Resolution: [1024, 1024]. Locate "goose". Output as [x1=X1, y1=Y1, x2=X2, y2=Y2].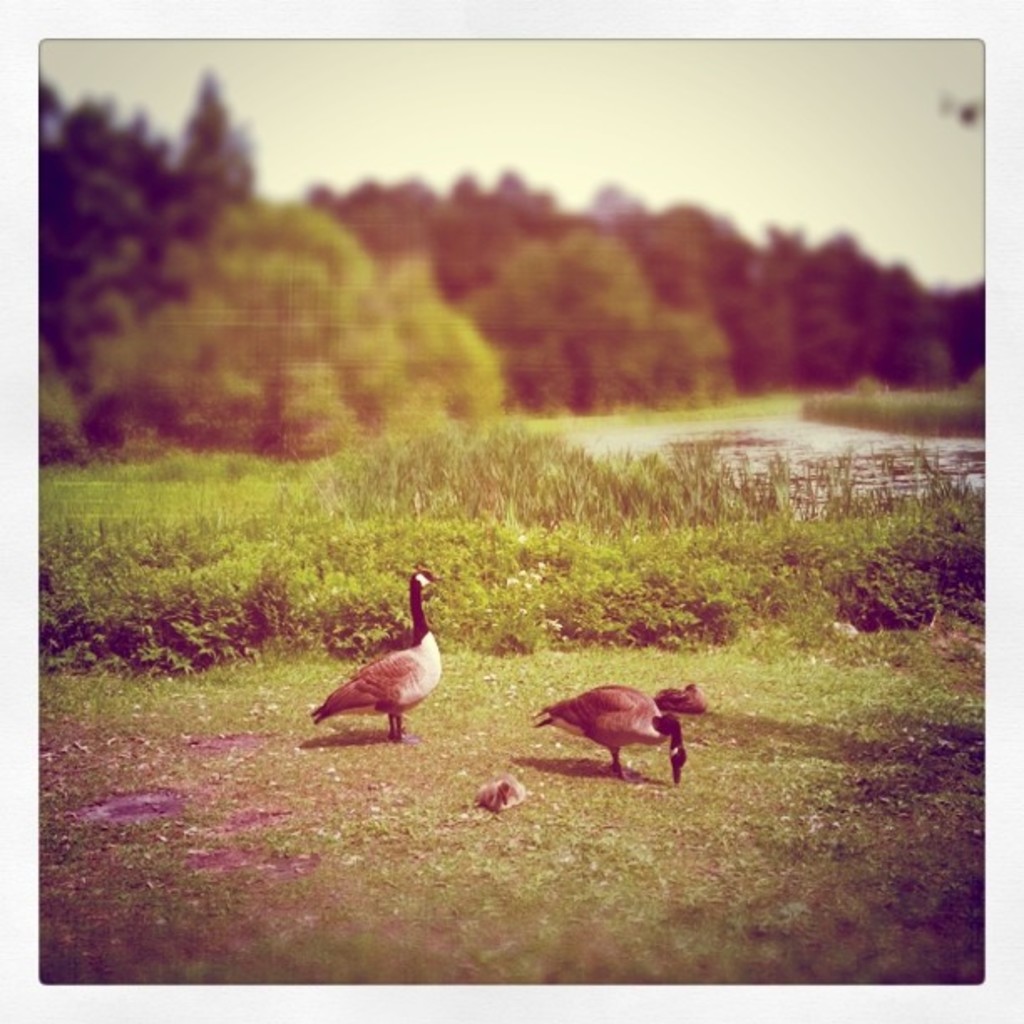
[x1=477, y1=773, x2=529, y2=812].
